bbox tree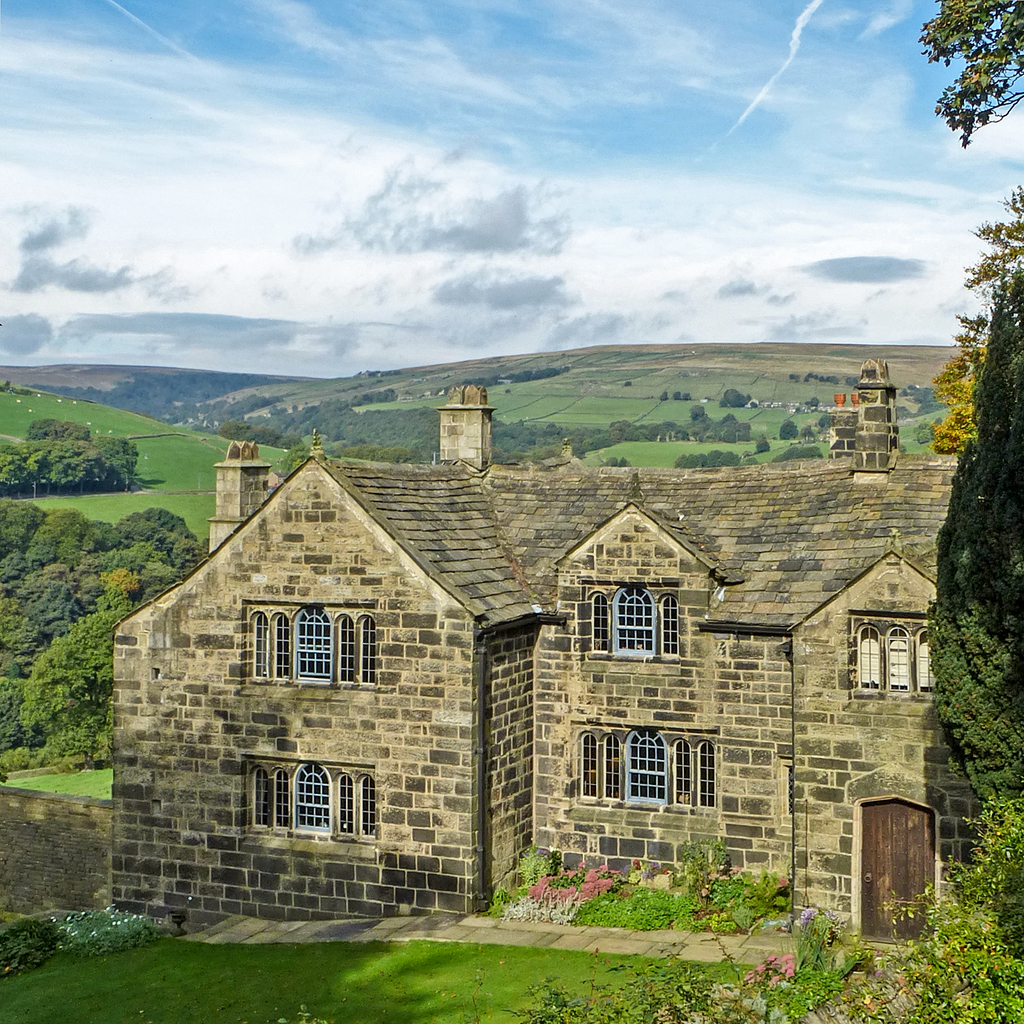
(x1=927, y1=184, x2=1023, y2=450)
